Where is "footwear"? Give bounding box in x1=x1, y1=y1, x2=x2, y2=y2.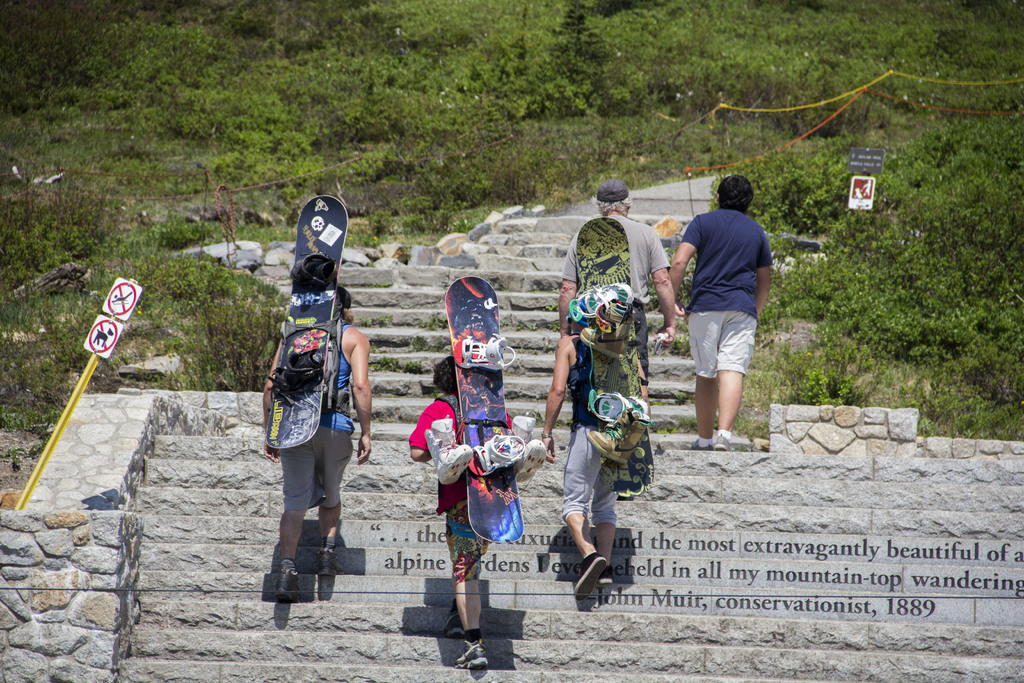
x1=287, y1=251, x2=337, y2=288.
